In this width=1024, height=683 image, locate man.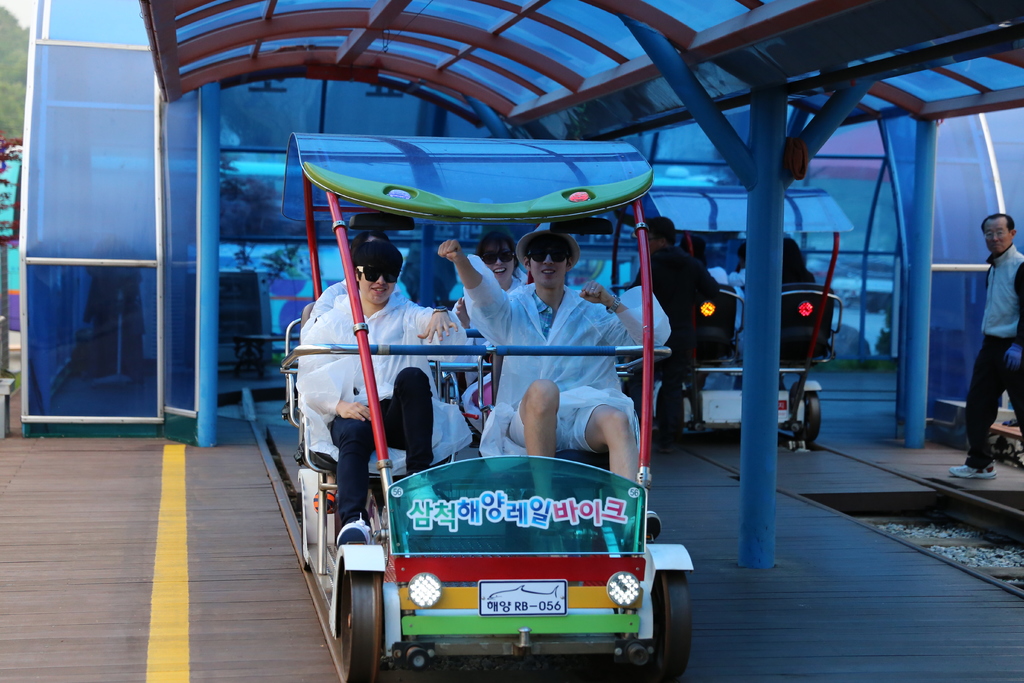
Bounding box: 300 229 416 341.
